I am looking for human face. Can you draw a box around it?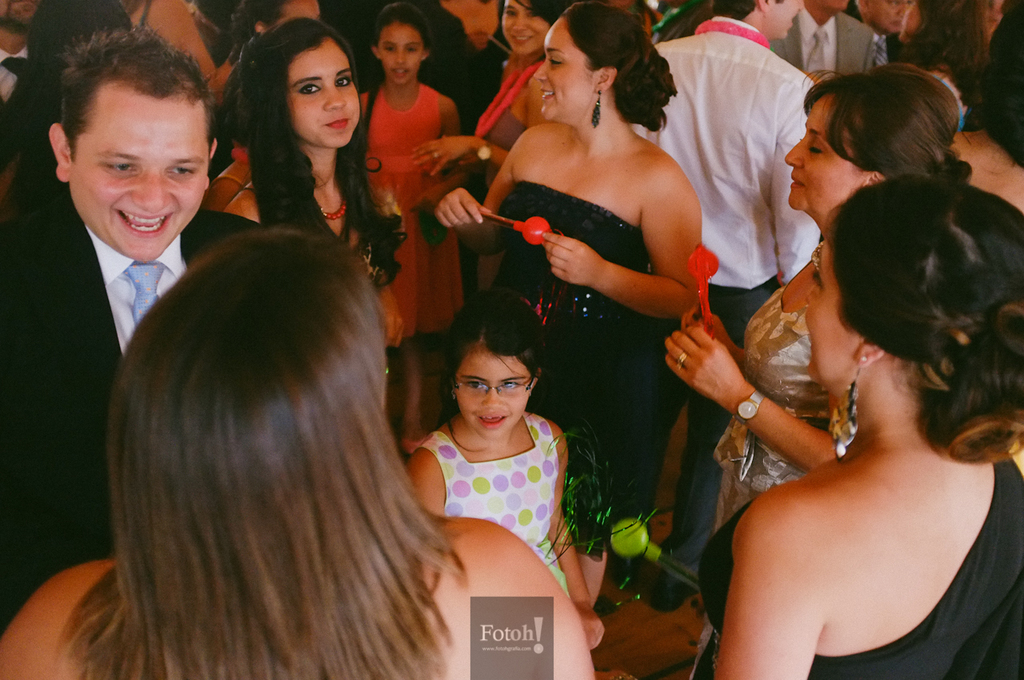
Sure, the bounding box is x1=800, y1=233, x2=857, y2=379.
